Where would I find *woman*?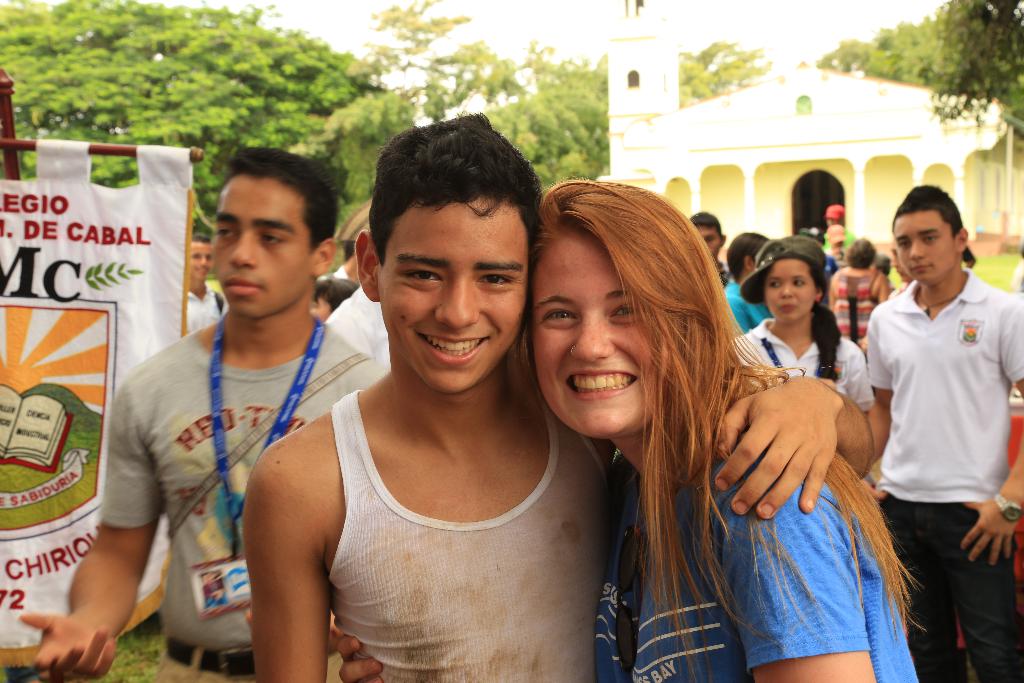
At 826:234:890:356.
